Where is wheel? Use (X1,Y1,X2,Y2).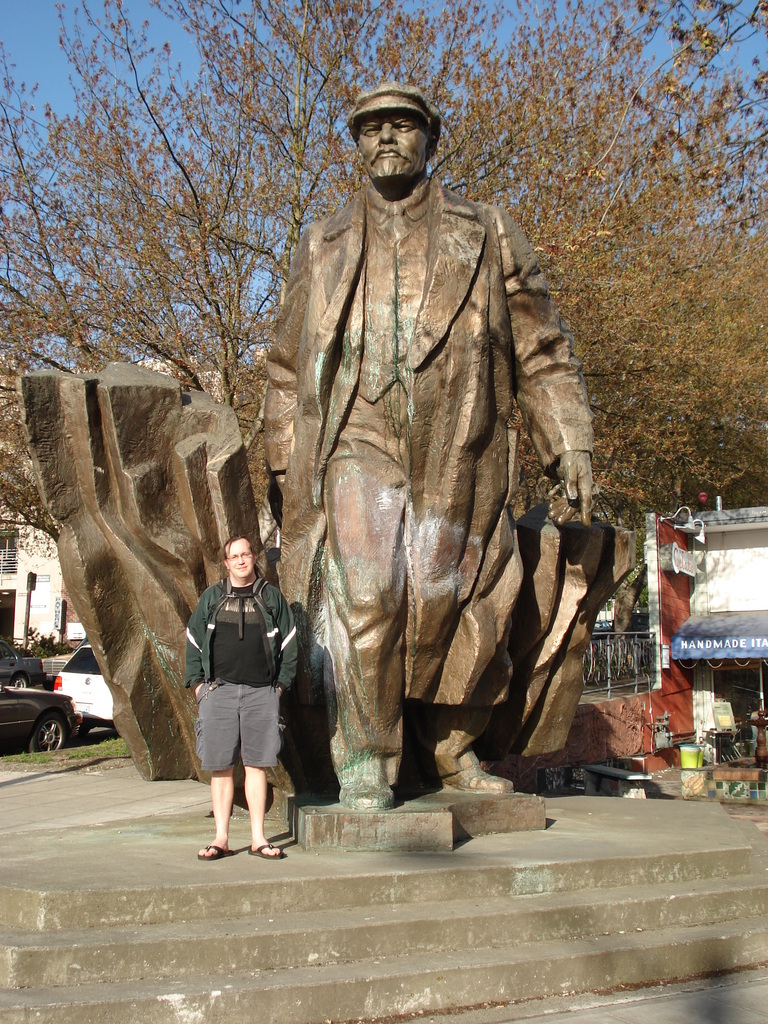
(11,675,30,692).
